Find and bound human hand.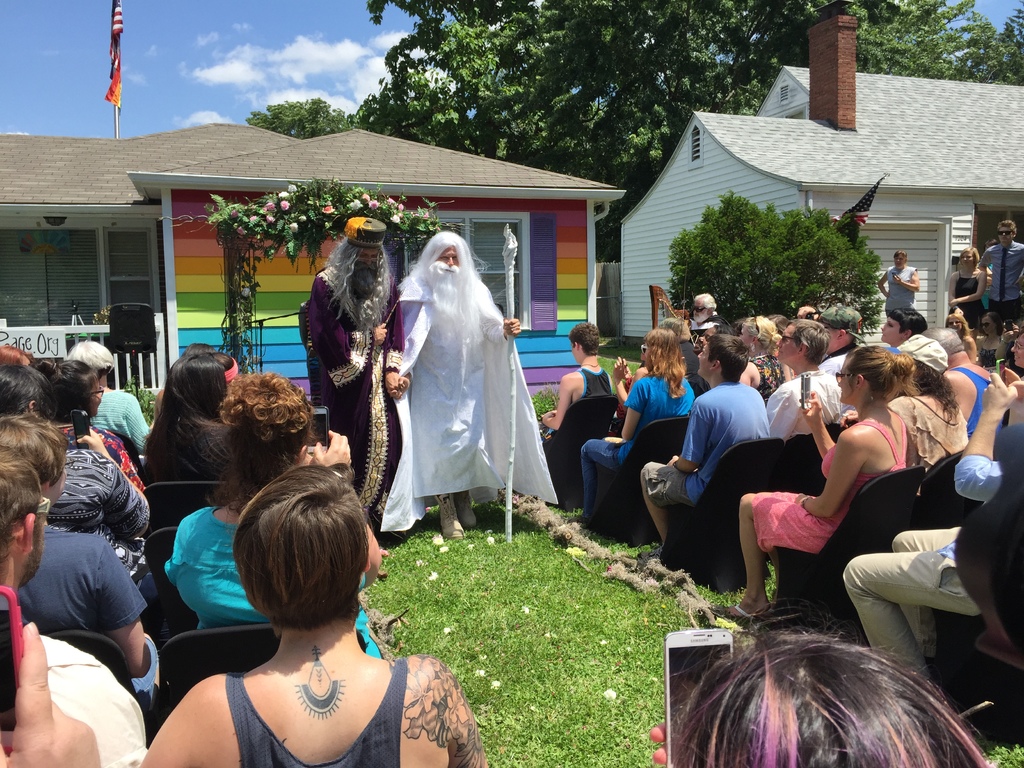
Bound: detection(395, 376, 412, 403).
